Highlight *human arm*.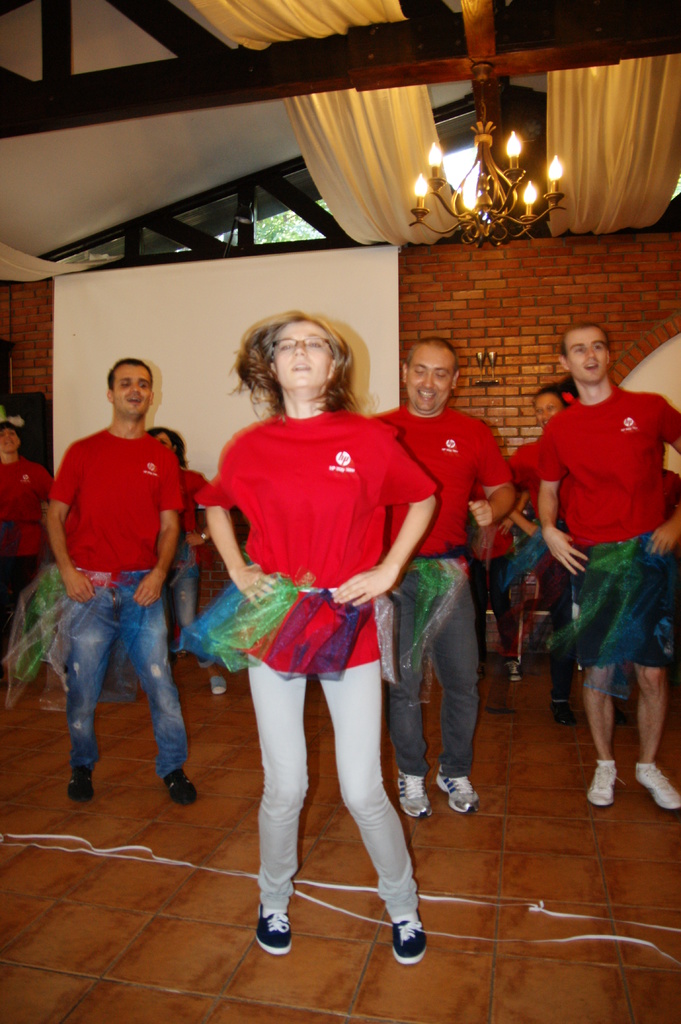
Highlighted region: (left=645, top=397, right=680, bottom=562).
